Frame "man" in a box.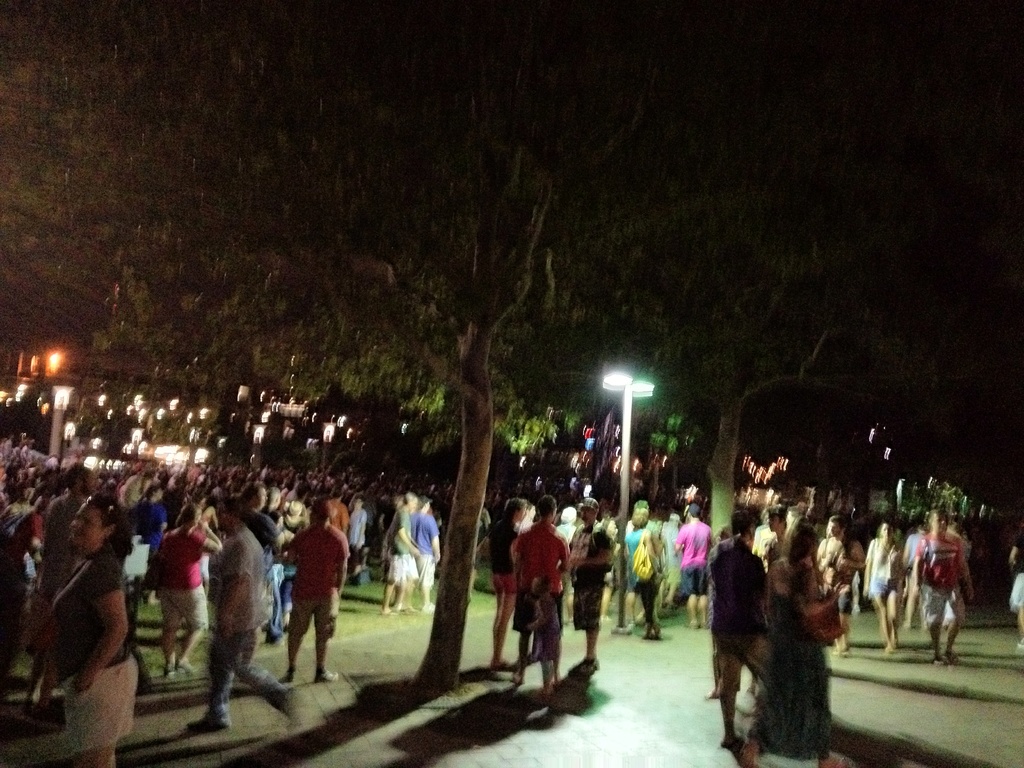
275:498:349:685.
